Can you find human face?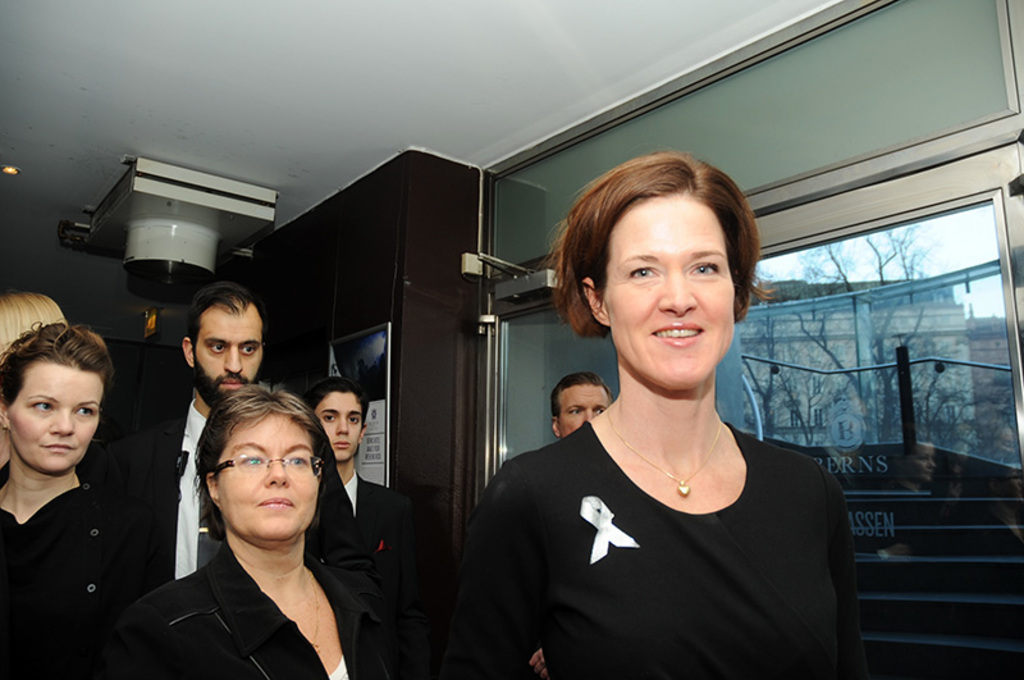
Yes, bounding box: bbox=(320, 394, 364, 462).
